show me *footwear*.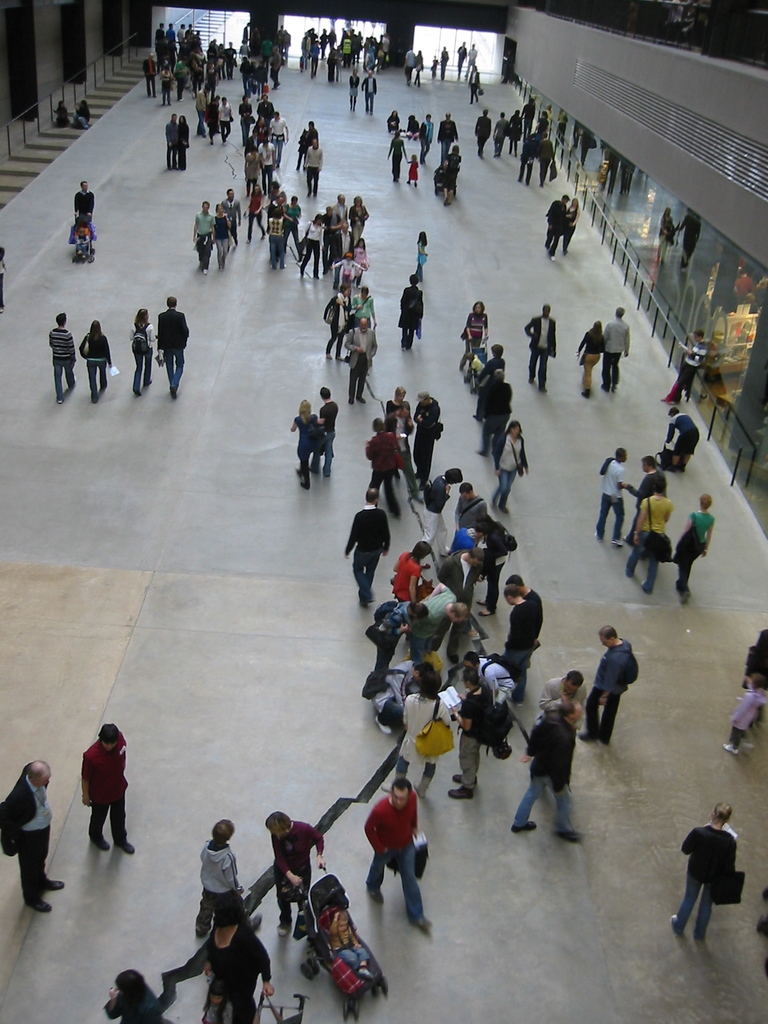
*footwear* is here: (left=612, top=385, right=616, bottom=392).
